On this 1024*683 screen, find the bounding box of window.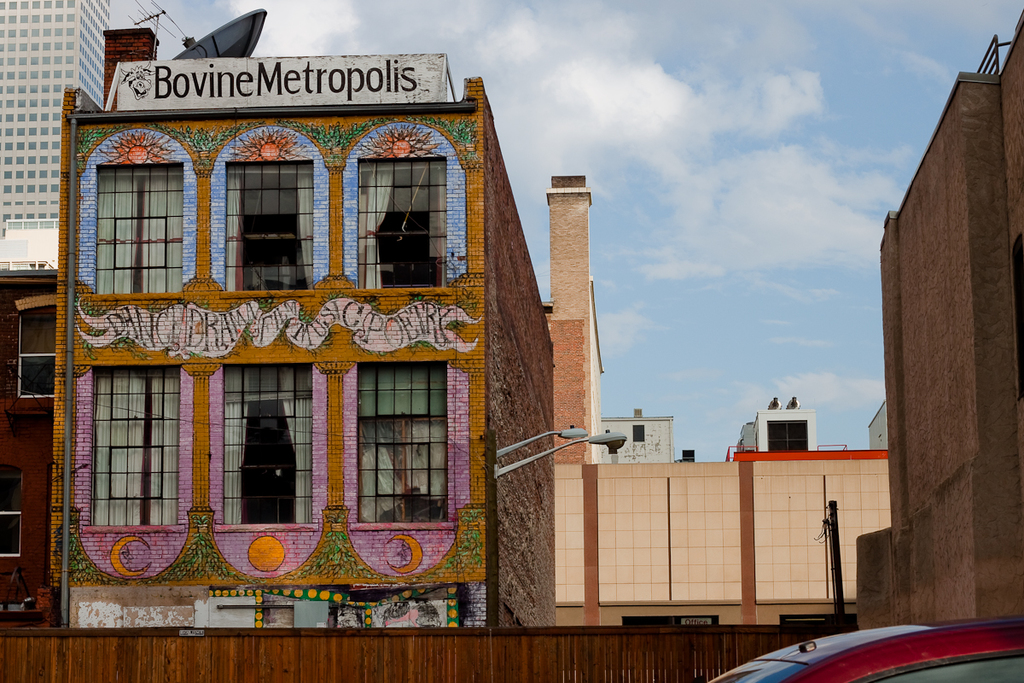
Bounding box: x1=0, y1=457, x2=30, y2=561.
